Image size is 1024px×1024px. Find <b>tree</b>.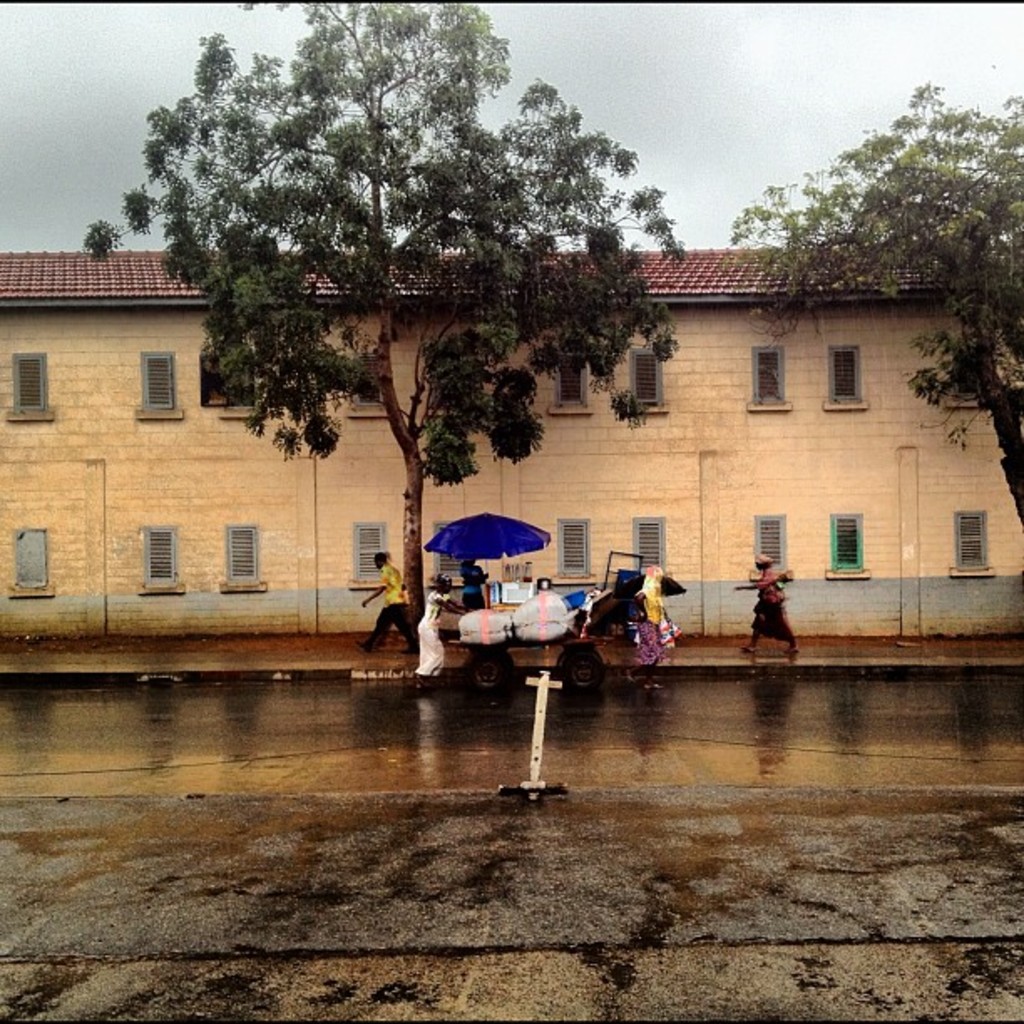
locate(84, 0, 683, 643).
